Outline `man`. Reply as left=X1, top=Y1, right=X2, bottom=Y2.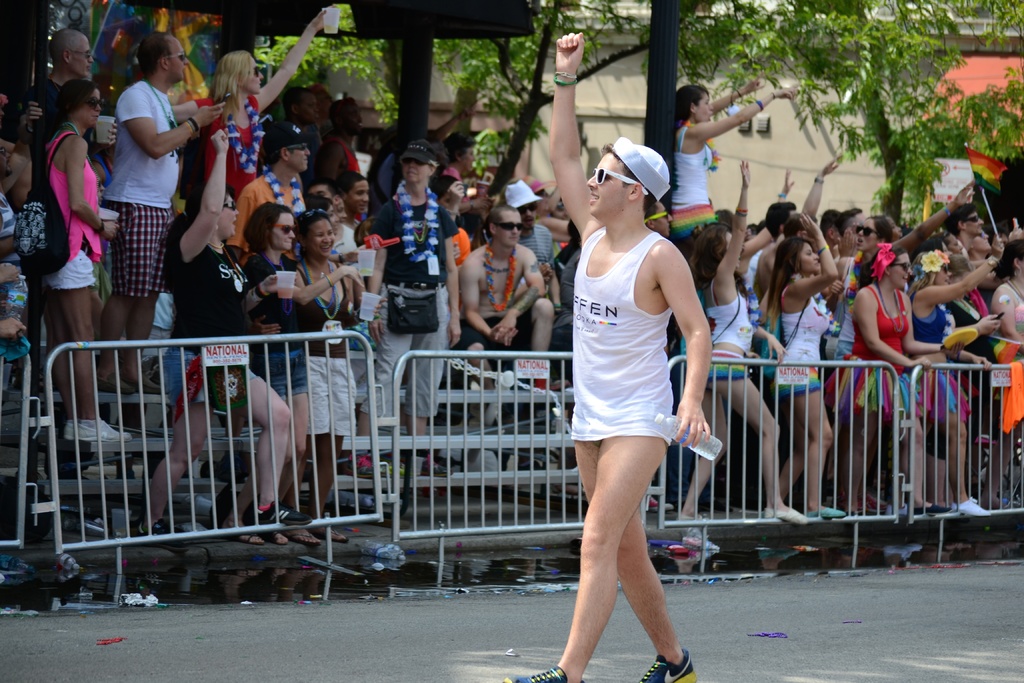
left=834, top=207, right=868, bottom=256.
